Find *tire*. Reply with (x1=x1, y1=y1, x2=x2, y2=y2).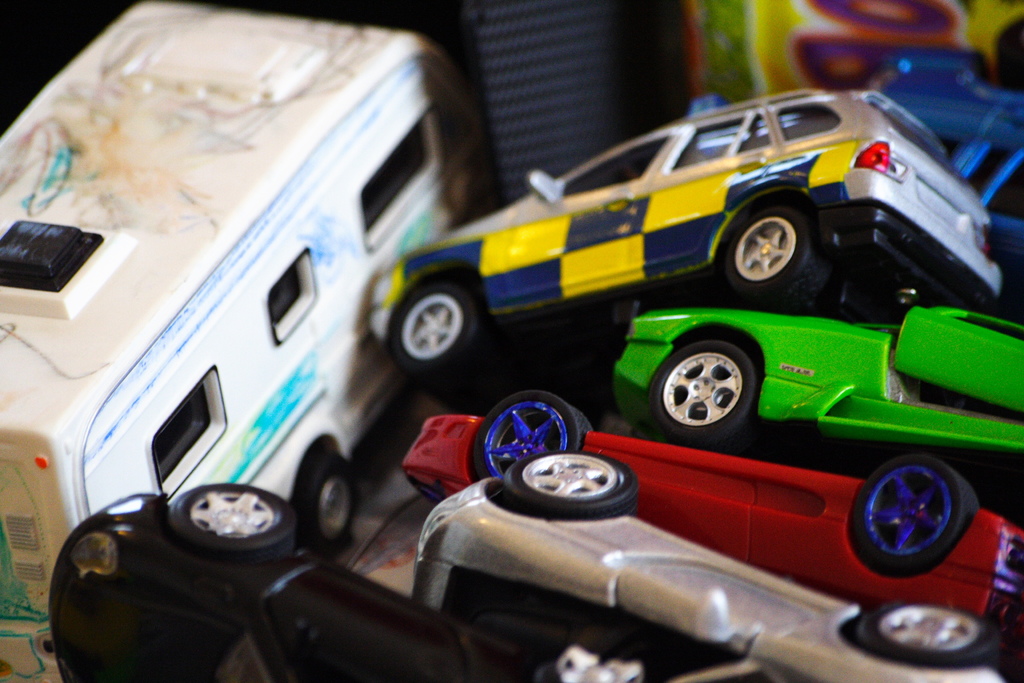
(x1=473, y1=391, x2=593, y2=481).
